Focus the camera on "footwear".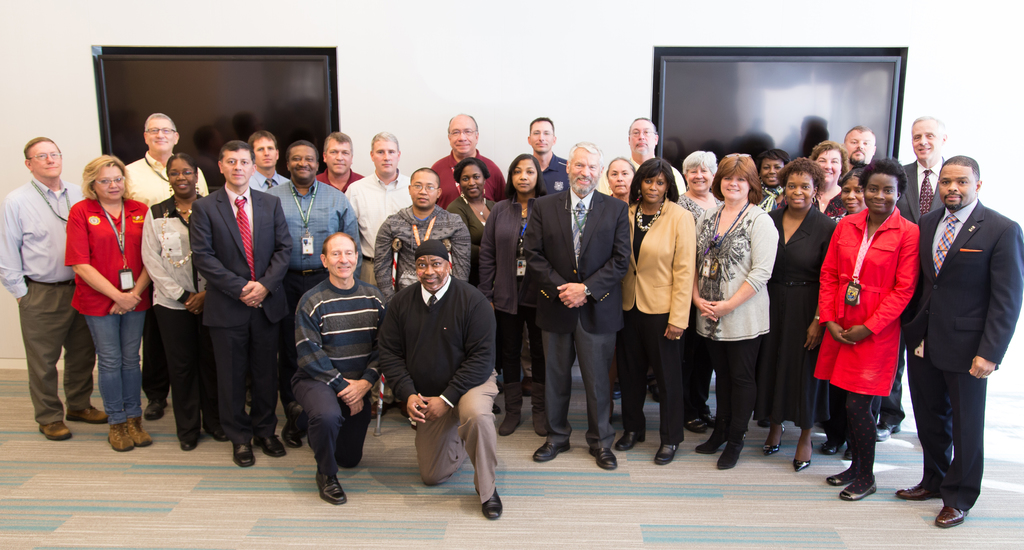
Focus region: box=[140, 398, 171, 421].
